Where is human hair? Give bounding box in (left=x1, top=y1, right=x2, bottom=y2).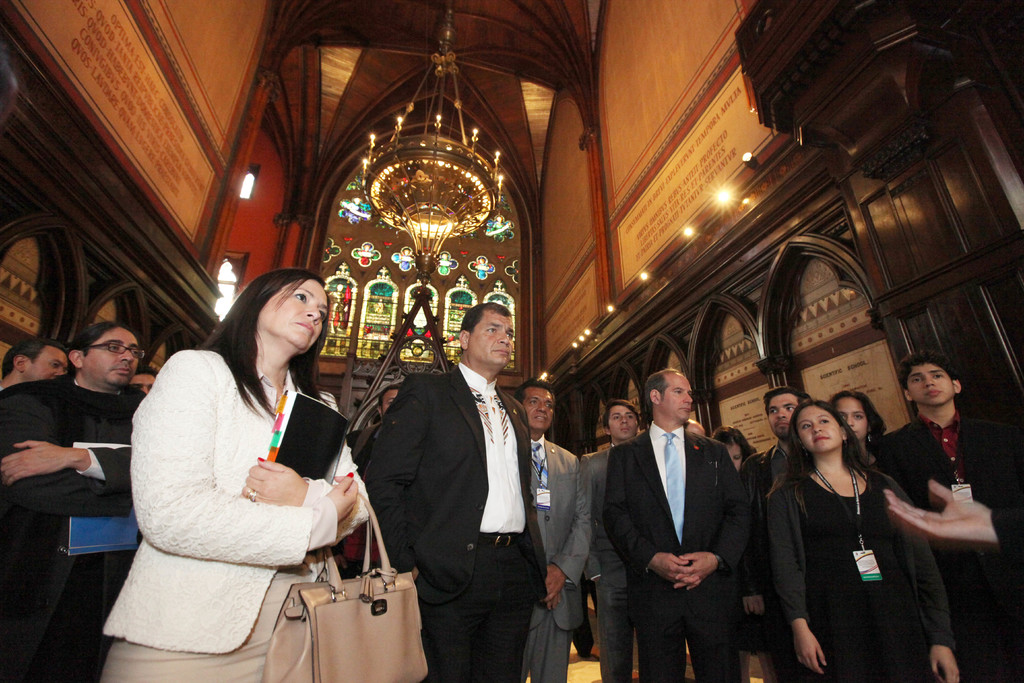
(left=767, top=400, right=875, bottom=518).
